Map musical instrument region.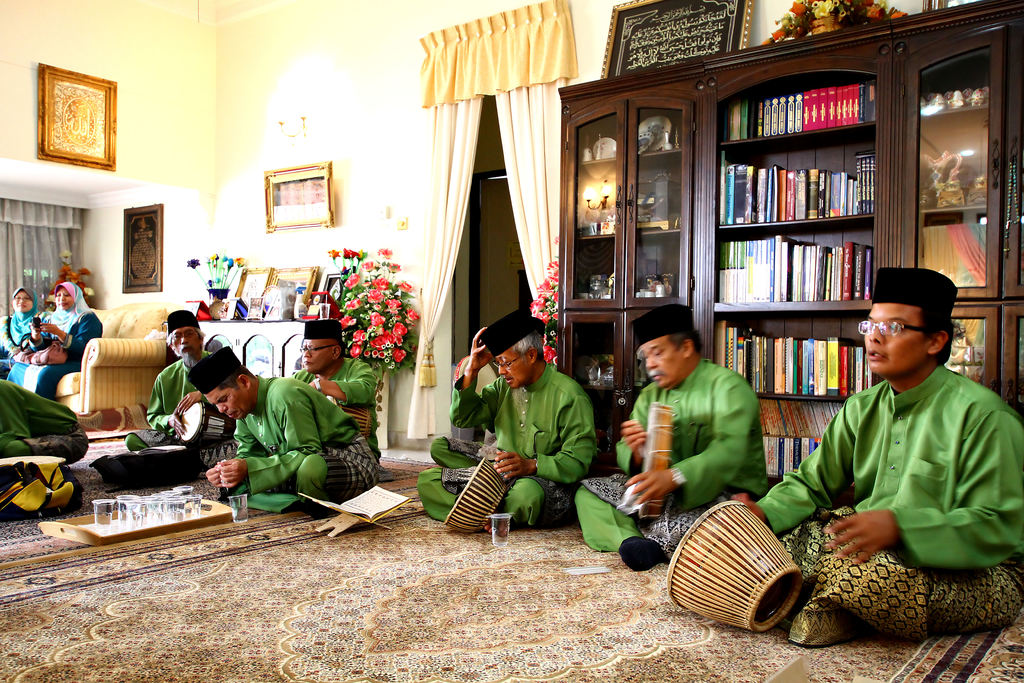
Mapped to detection(442, 456, 508, 536).
